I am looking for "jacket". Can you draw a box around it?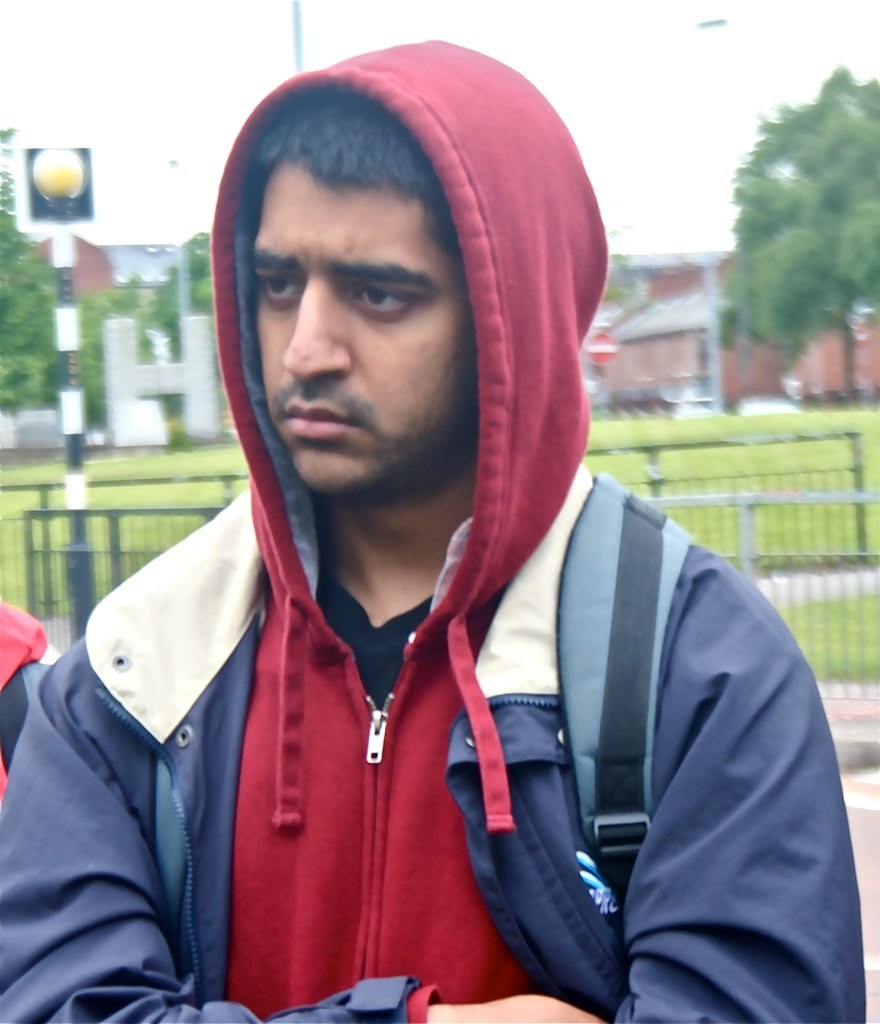
Sure, the bounding box is {"x1": 50, "y1": 429, "x2": 660, "y2": 1017}.
